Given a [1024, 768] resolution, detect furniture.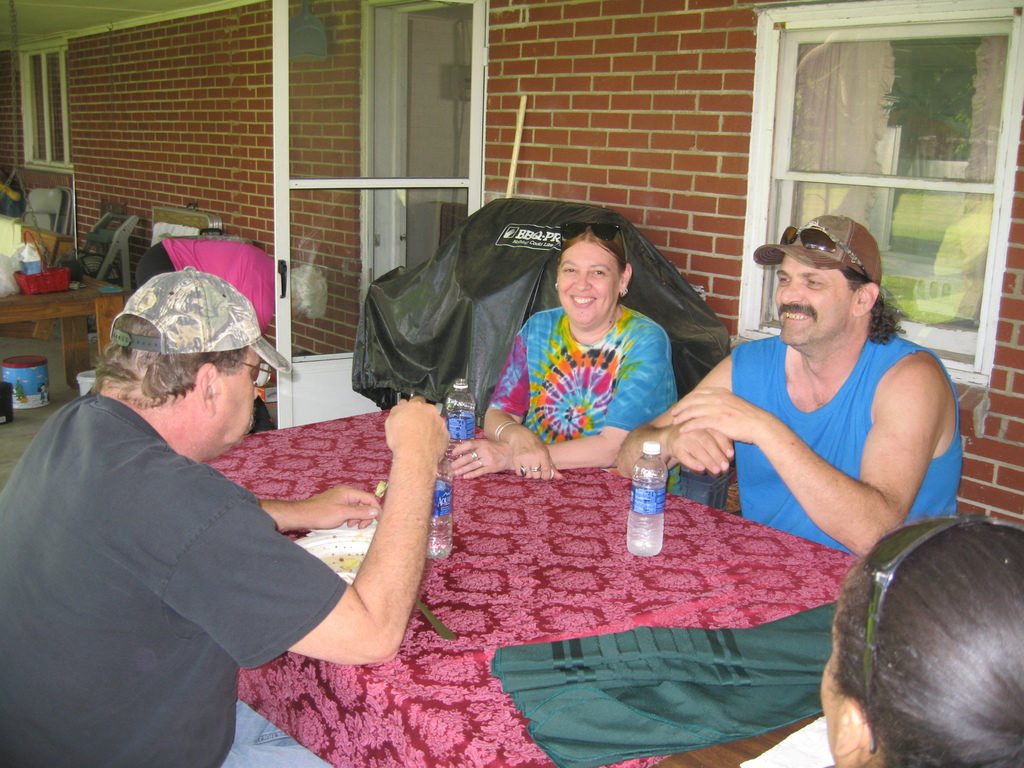
20, 188, 62, 230.
